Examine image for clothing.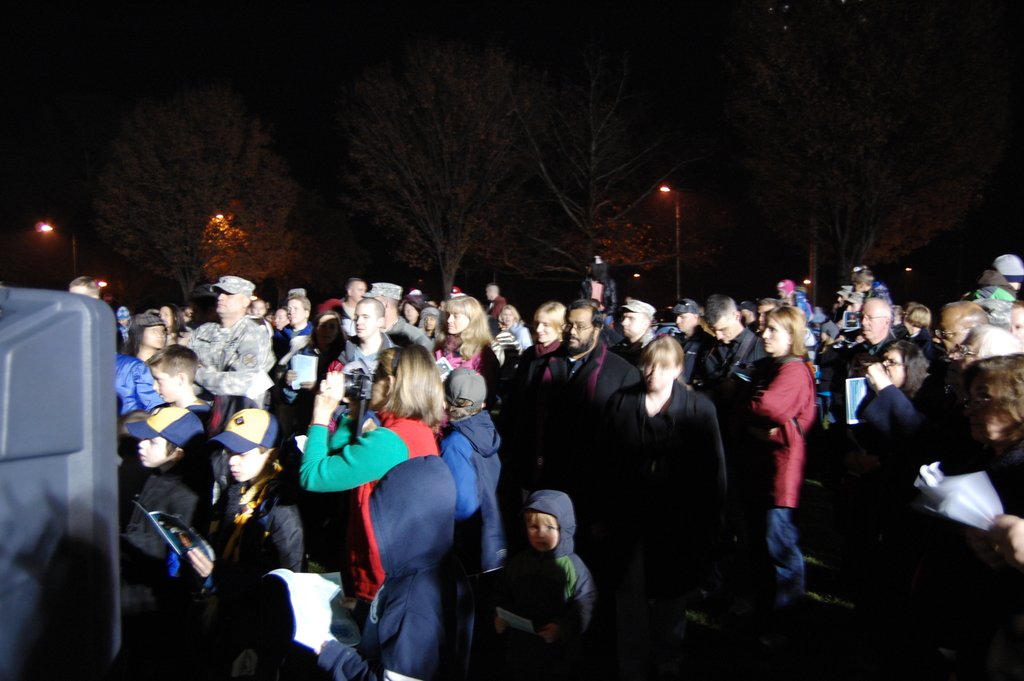
Examination result: 843 331 913 386.
